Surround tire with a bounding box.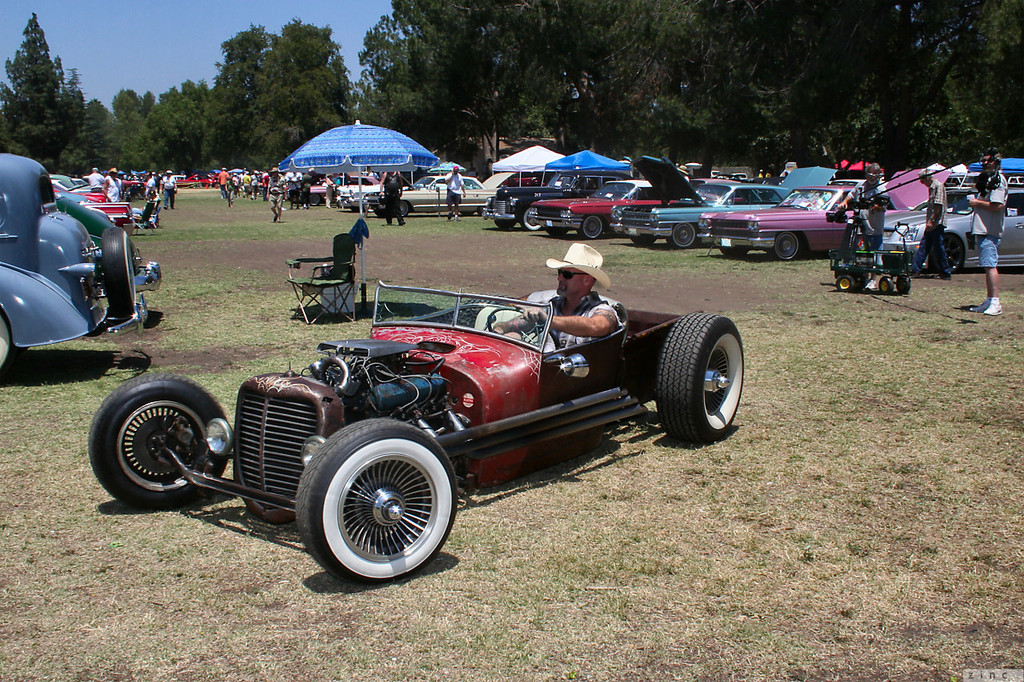
(722,246,748,257).
